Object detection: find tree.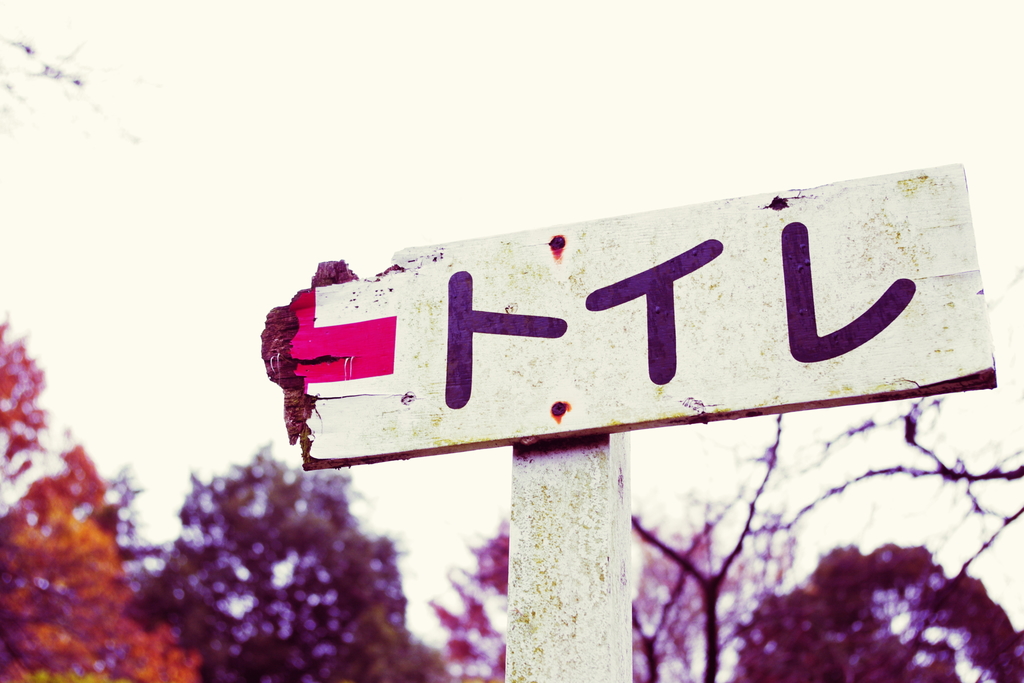
left=0, top=0, right=138, bottom=142.
